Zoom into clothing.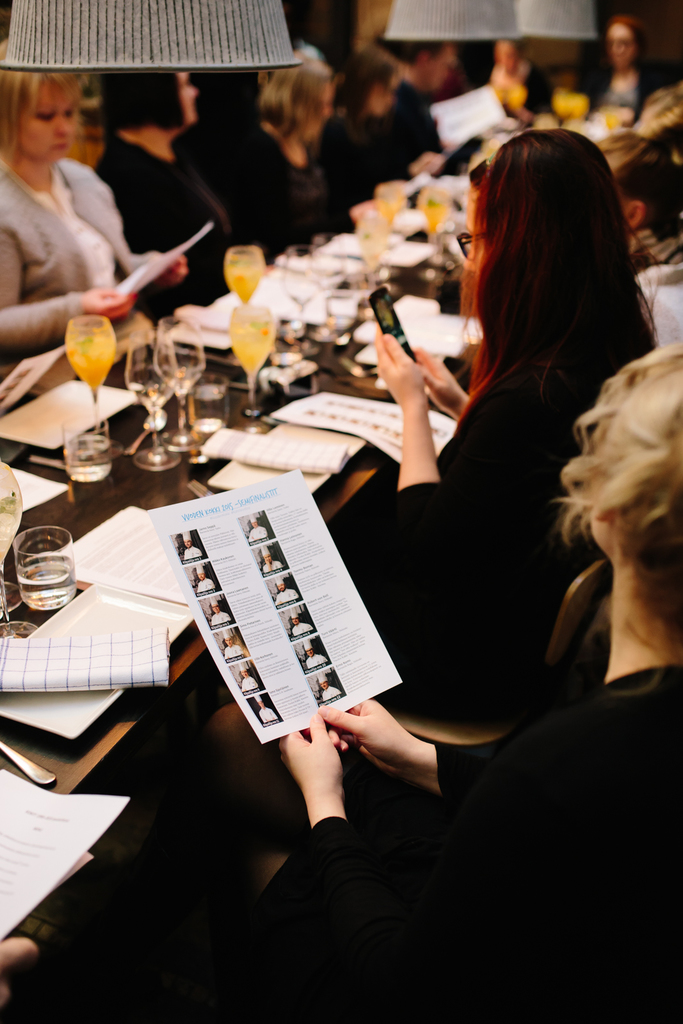
Zoom target: {"x1": 571, "y1": 59, "x2": 666, "y2": 118}.
